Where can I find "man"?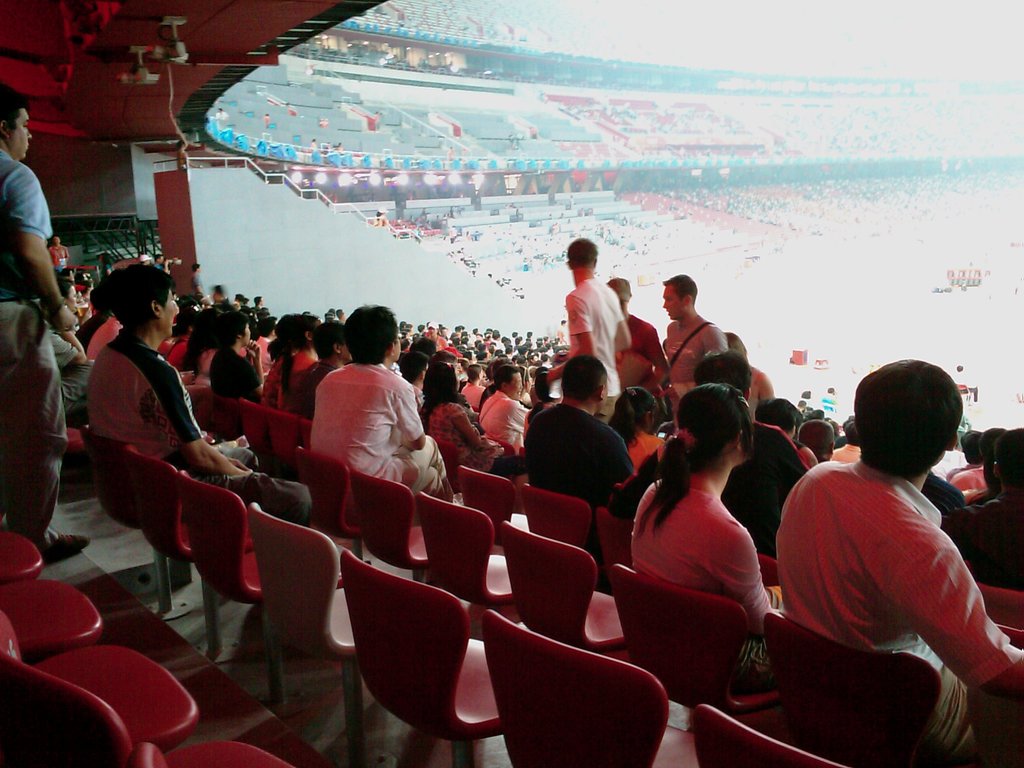
You can find it at BBox(304, 299, 456, 509).
